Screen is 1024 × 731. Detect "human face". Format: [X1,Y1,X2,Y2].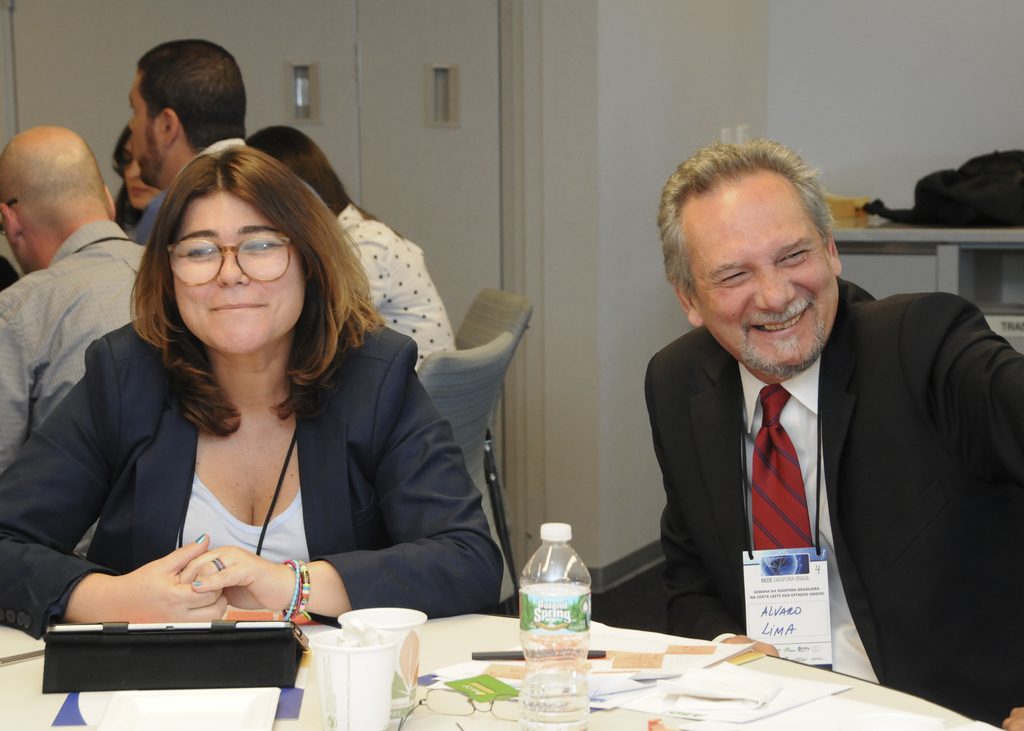
[127,70,163,184].
